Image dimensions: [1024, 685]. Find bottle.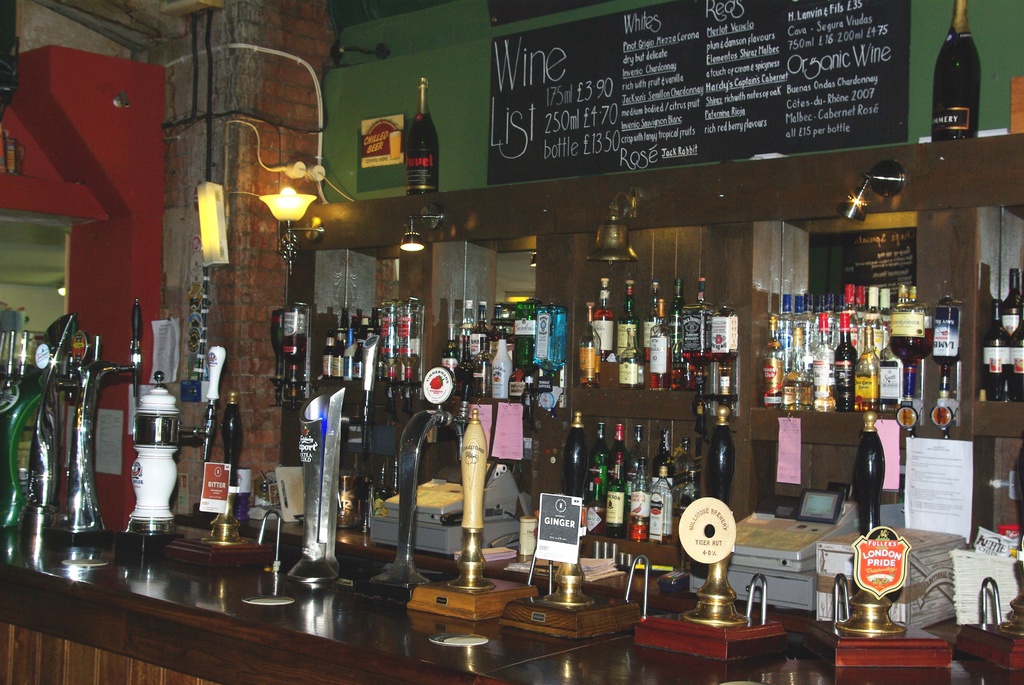
left=899, top=357, right=916, bottom=413.
